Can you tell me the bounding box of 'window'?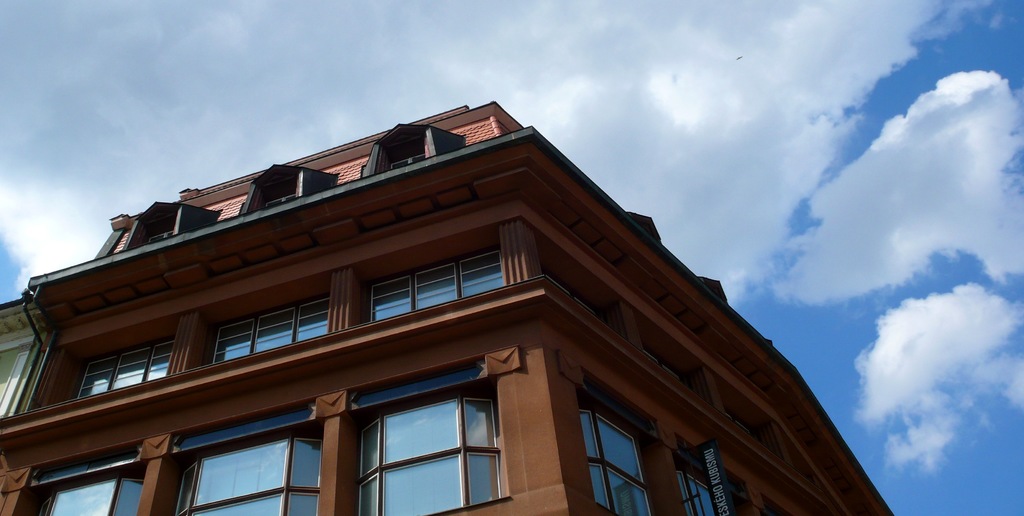
box(16, 458, 145, 515).
